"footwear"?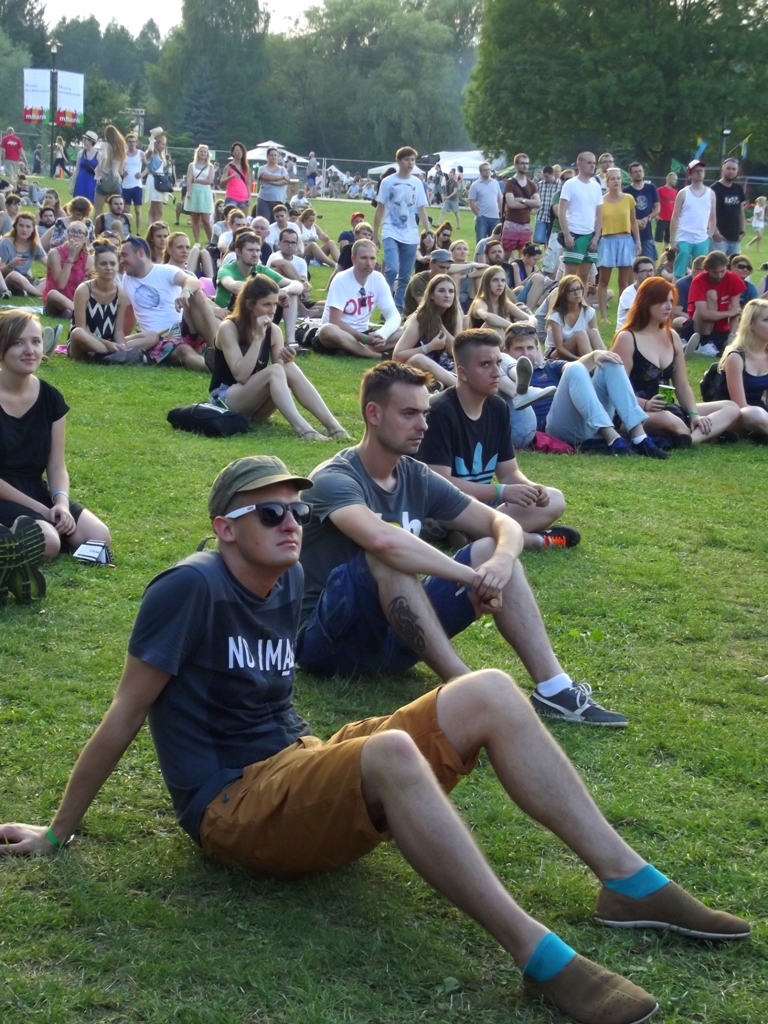
536, 529, 582, 554
